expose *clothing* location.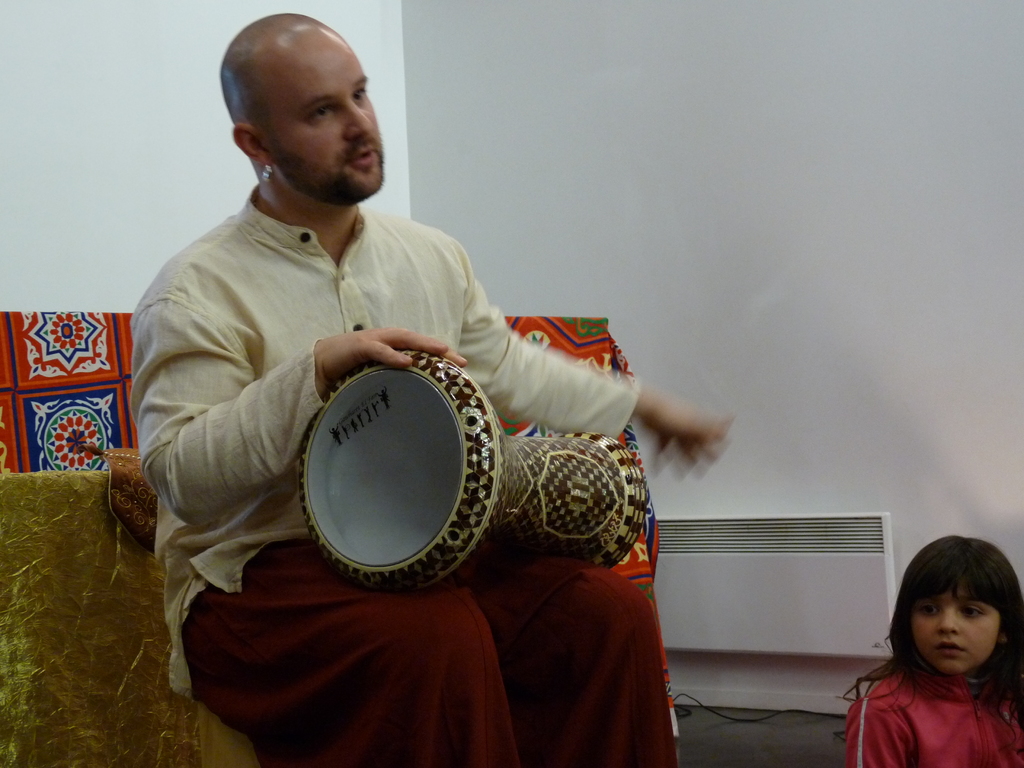
Exposed at (x1=116, y1=170, x2=676, y2=719).
